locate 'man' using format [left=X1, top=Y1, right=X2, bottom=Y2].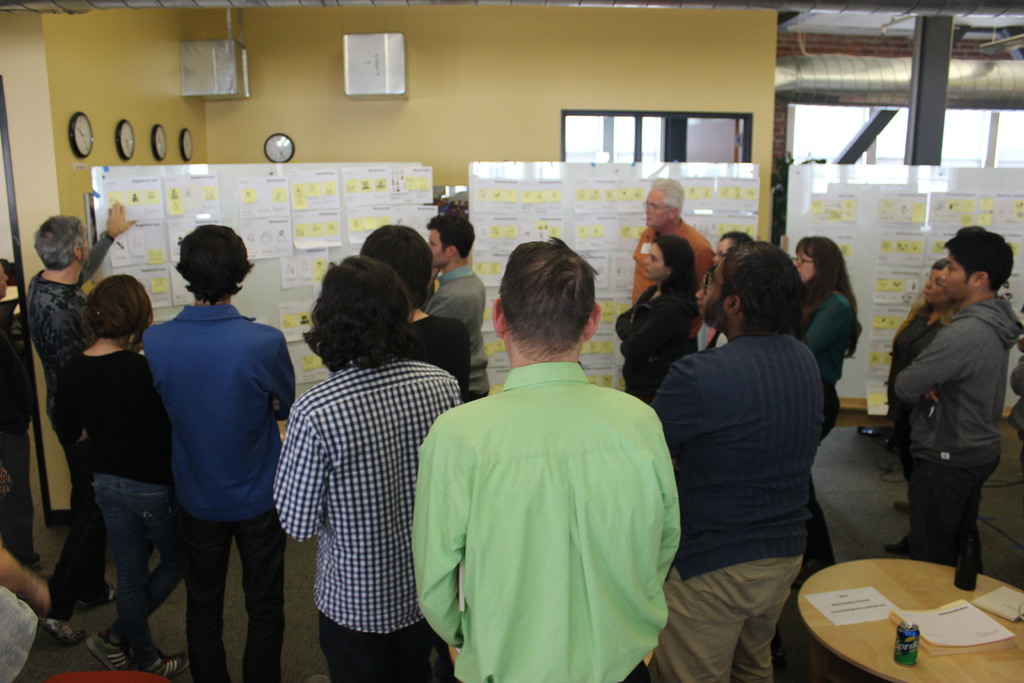
[left=367, top=226, right=472, bottom=403].
